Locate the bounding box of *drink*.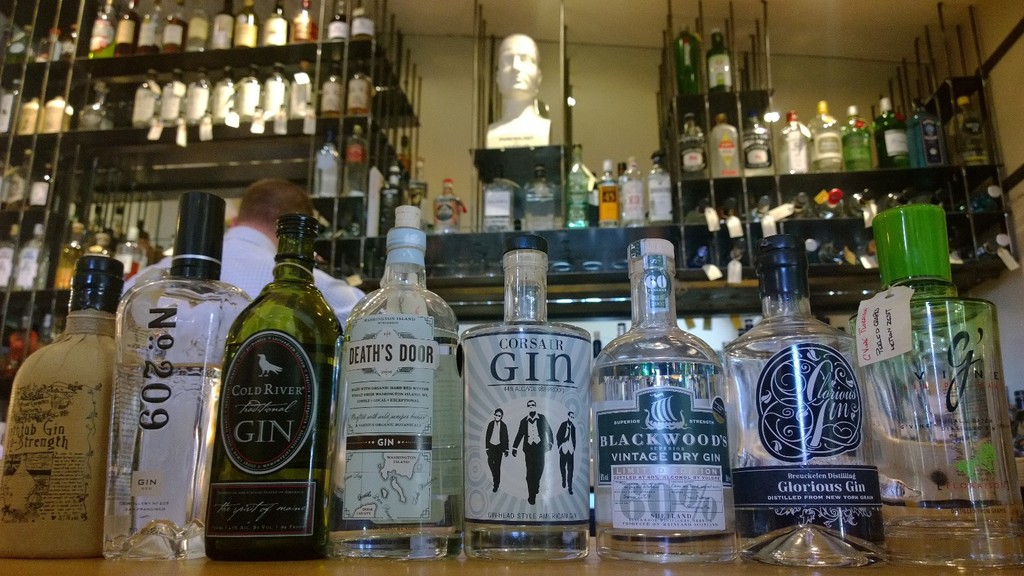
Bounding box: left=596, top=158, right=621, bottom=229.
